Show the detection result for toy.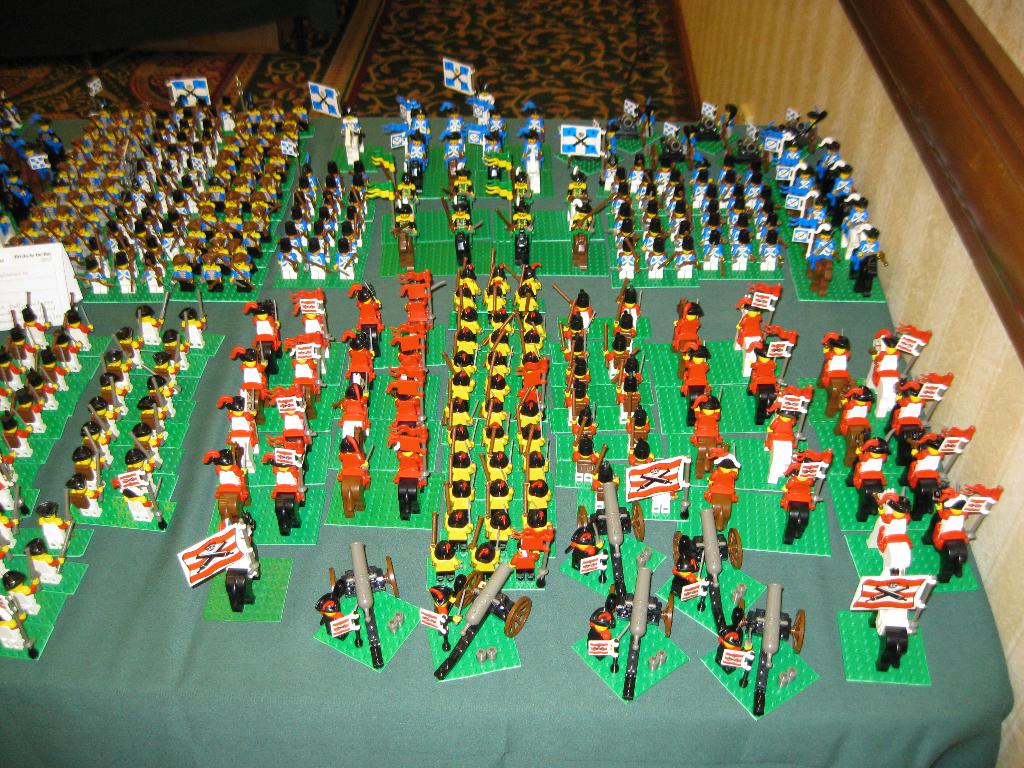
75/435/112/493.
